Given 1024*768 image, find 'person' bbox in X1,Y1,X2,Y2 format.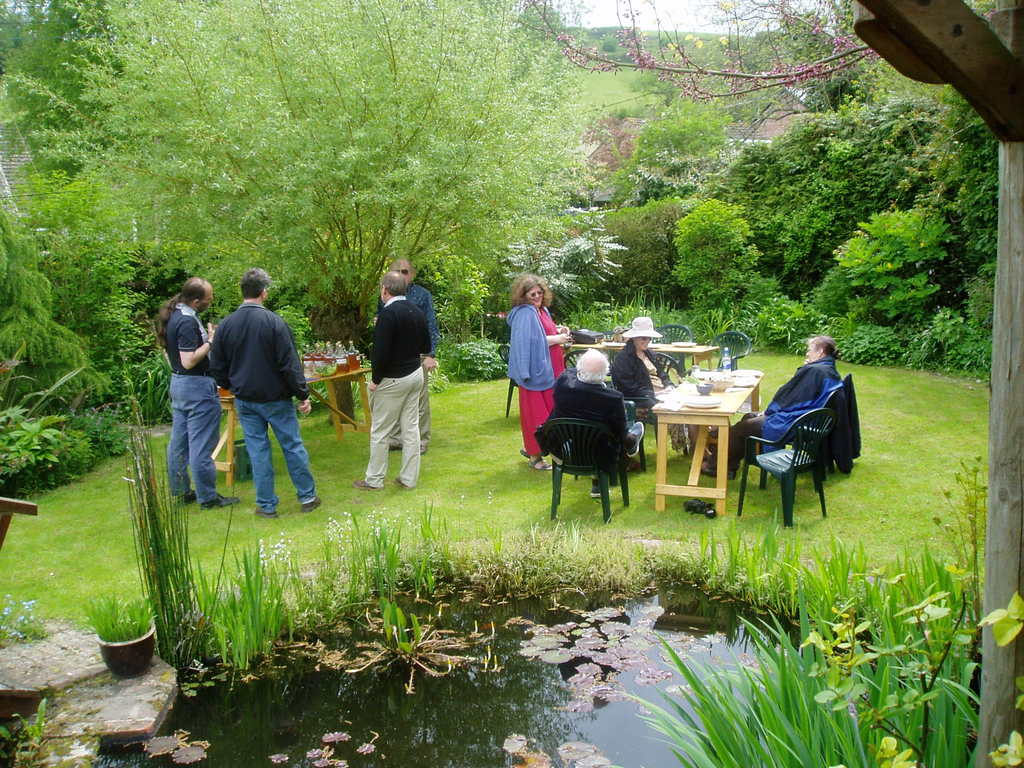
353,268,430,491.
